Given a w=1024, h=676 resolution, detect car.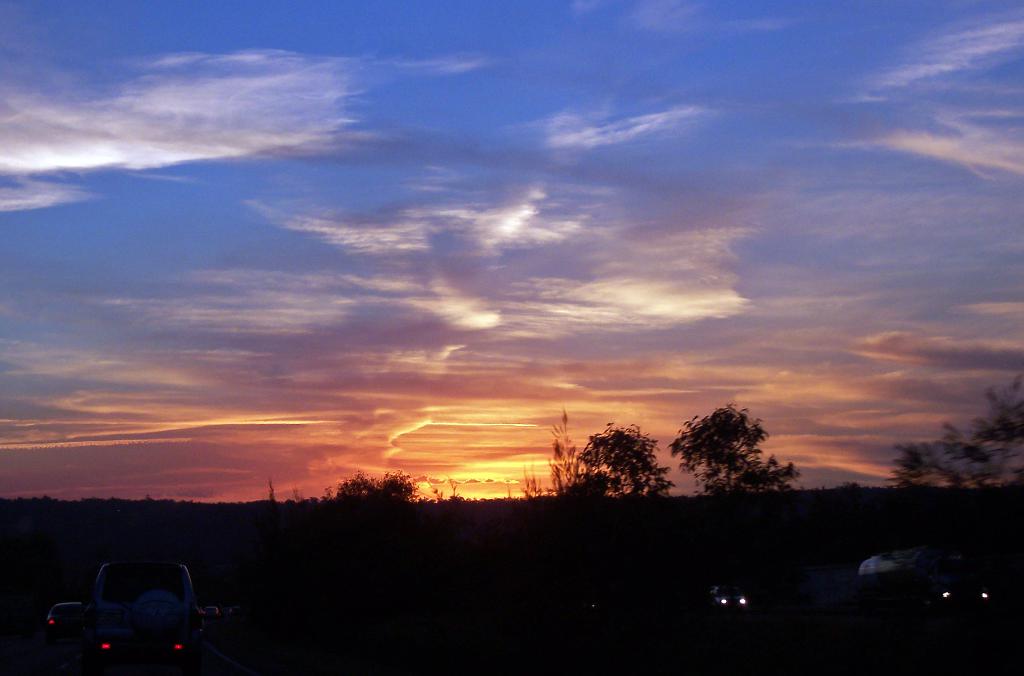
81,556,200,664.
